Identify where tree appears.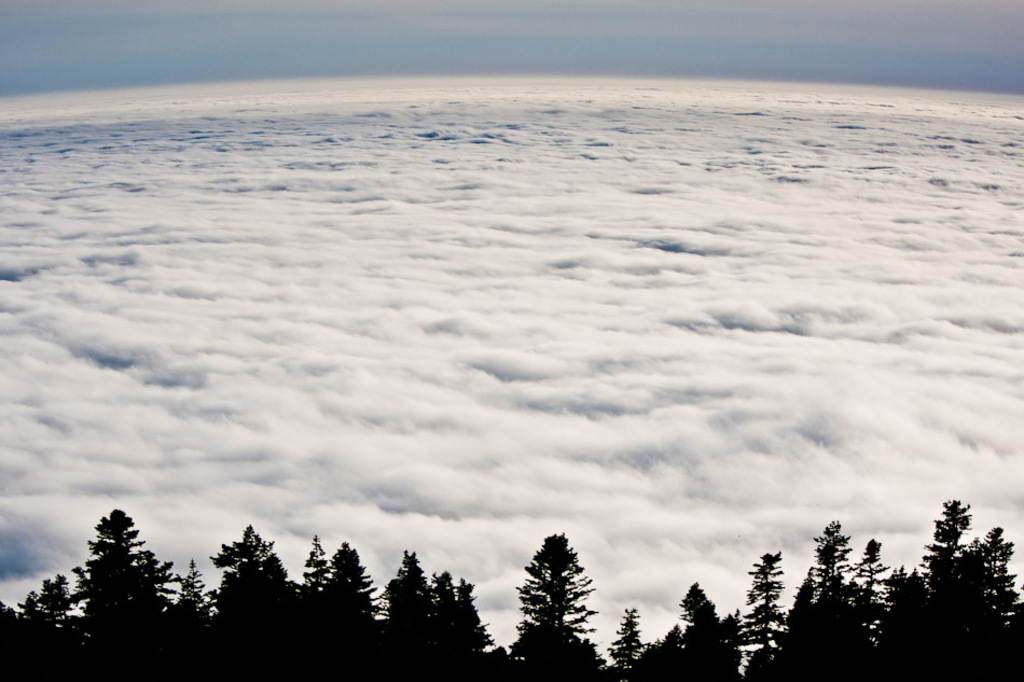
Appears at (left=0, top=499, right=1021, bottom=681).
